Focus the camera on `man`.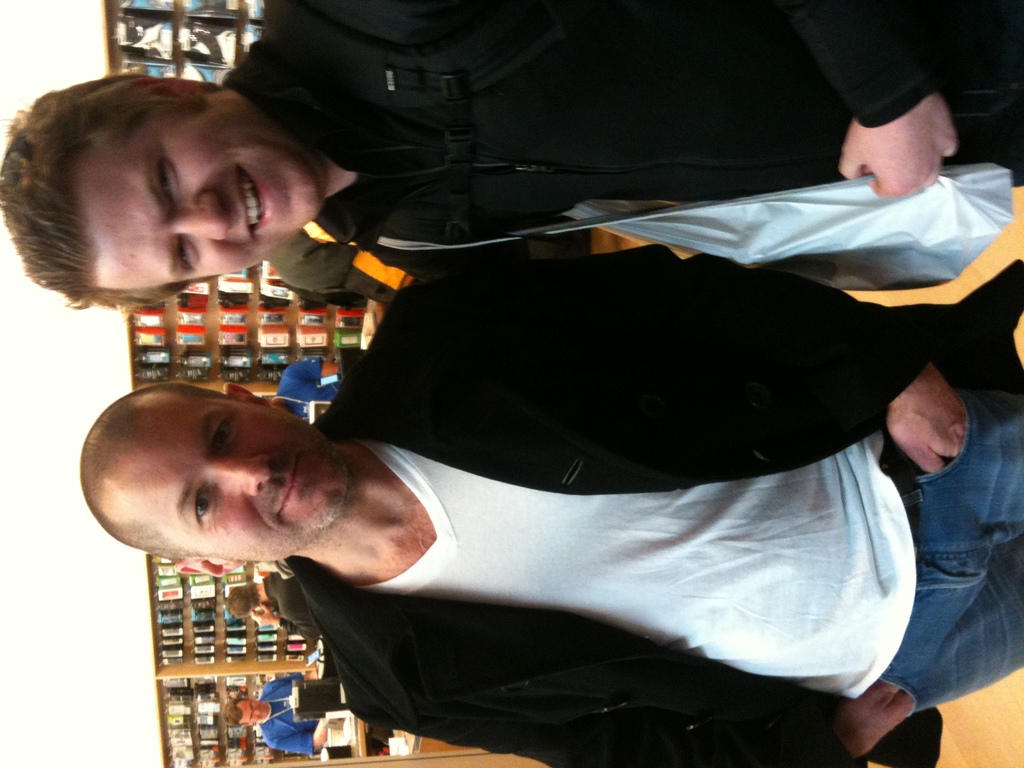
Focus region: select_region(223, 673, 318, 762).
